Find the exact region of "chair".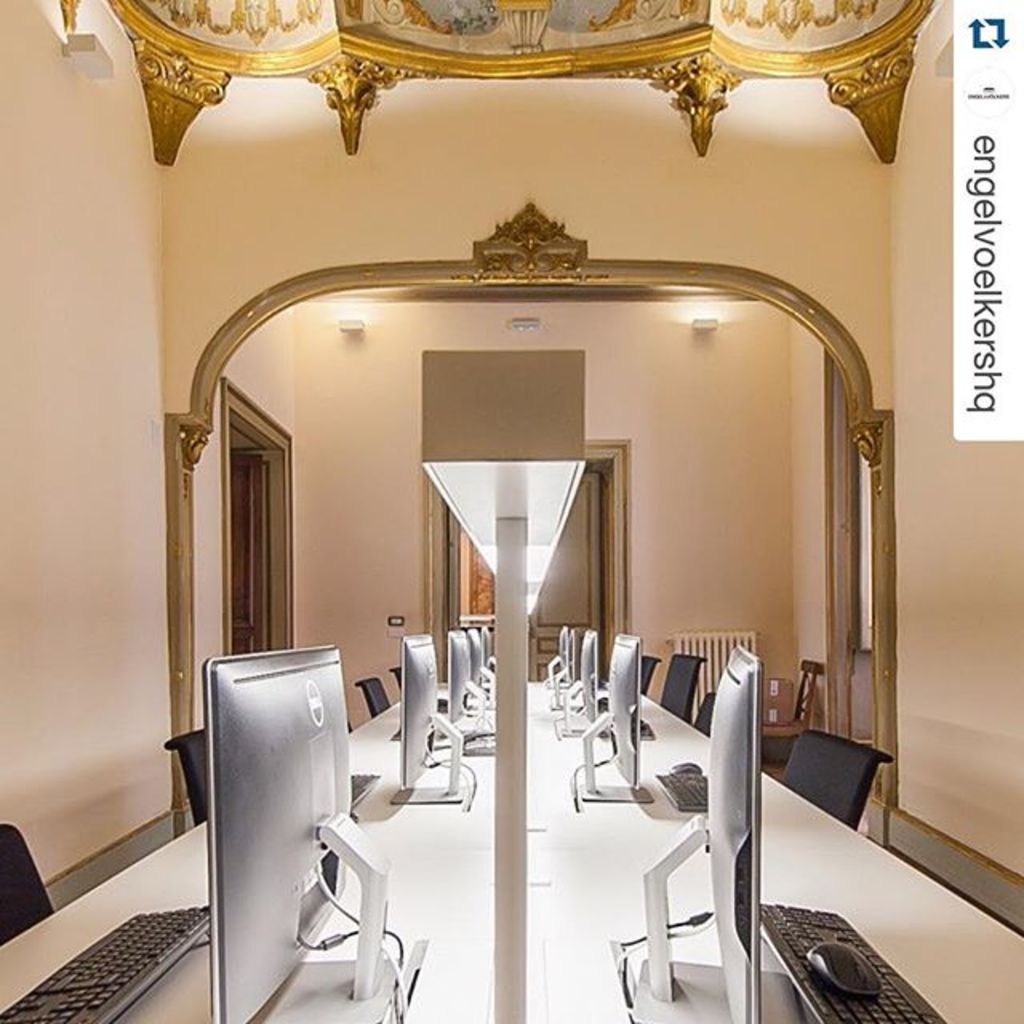
Exact region: (0, 821, 61, 942).
